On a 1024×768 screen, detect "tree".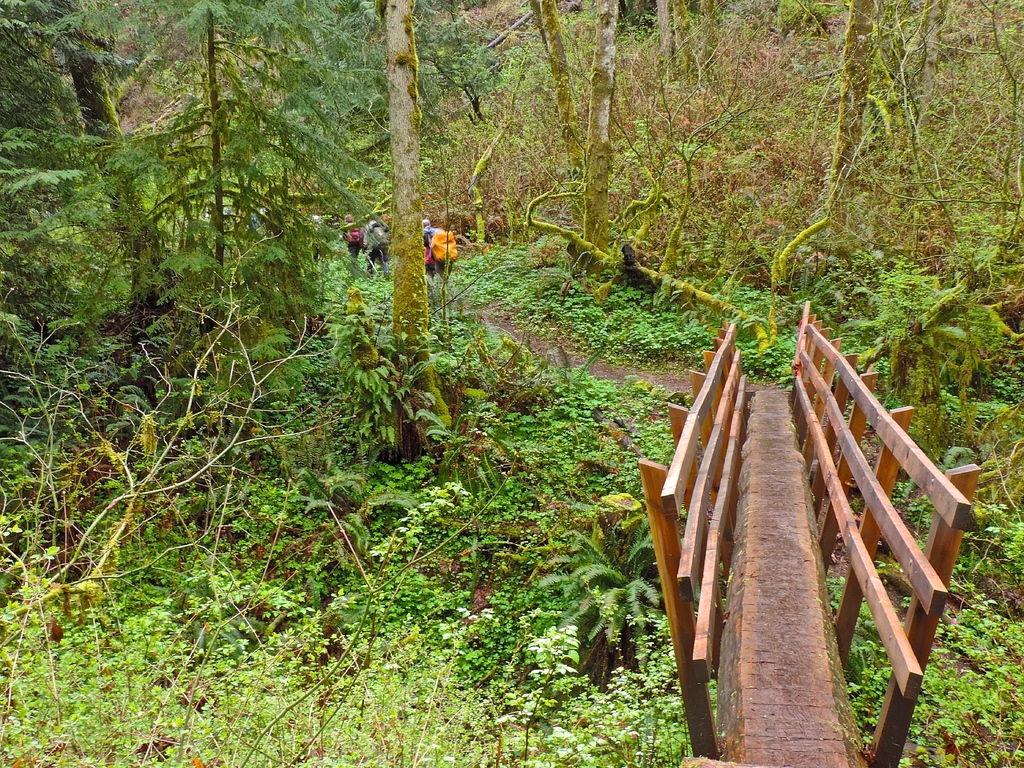
bbox=(659, 0, 682, 69).
